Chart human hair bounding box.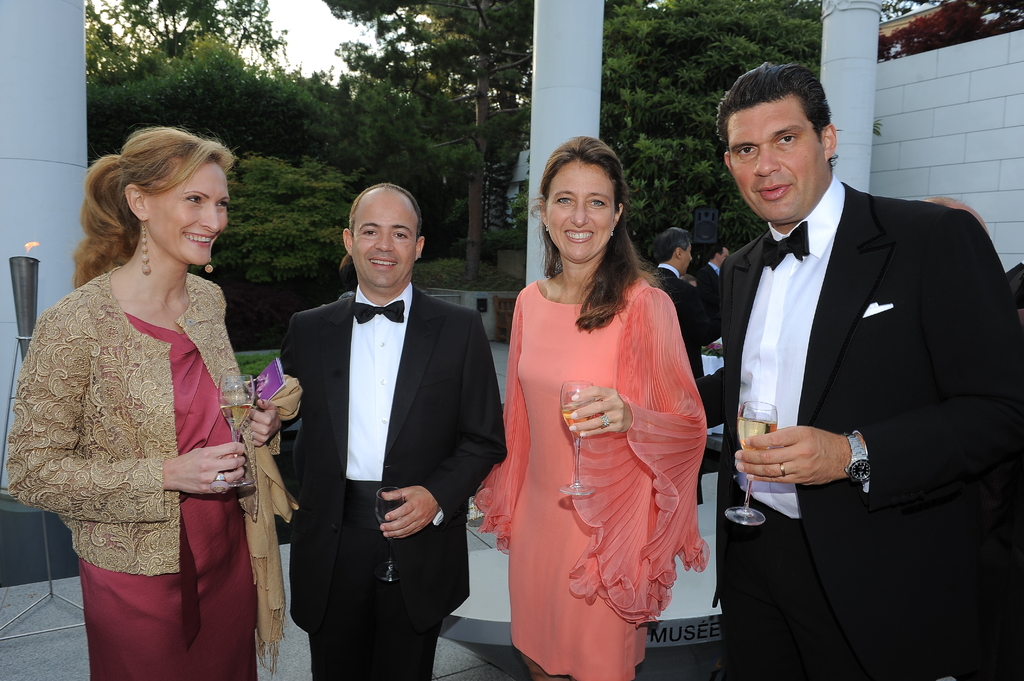
Charted: (349, 187, 424, 234).
